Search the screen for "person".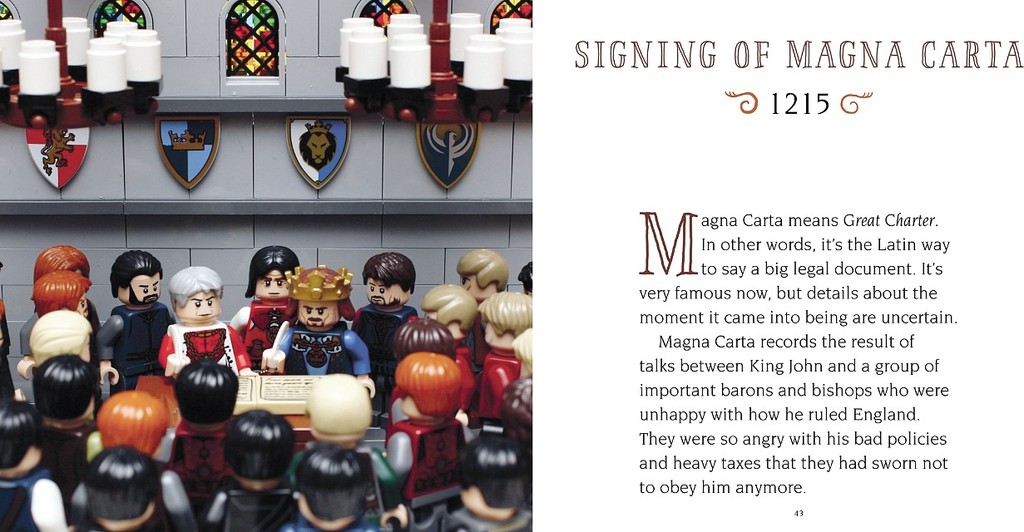
Found at <region>281, 447, 379, 531</region>.
